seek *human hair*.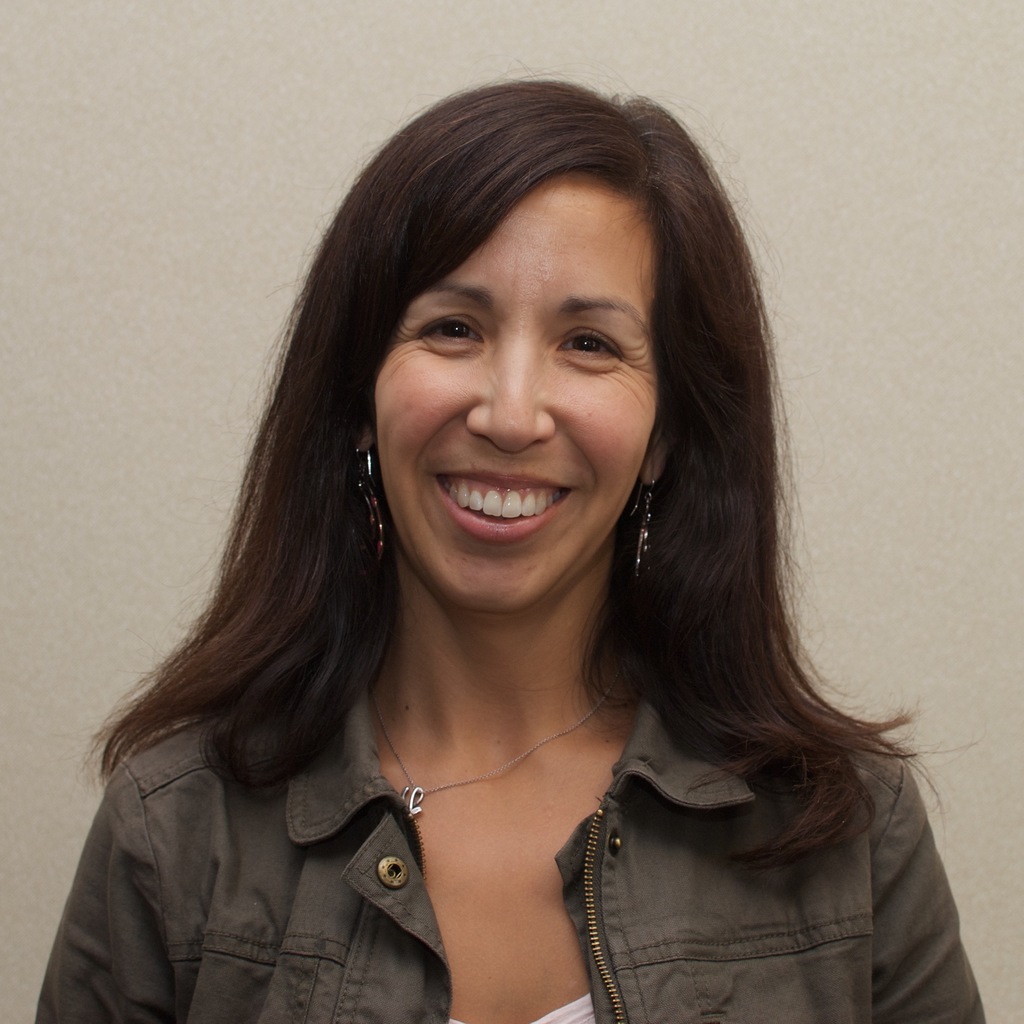
bbox(111, 96, 931, 923).
